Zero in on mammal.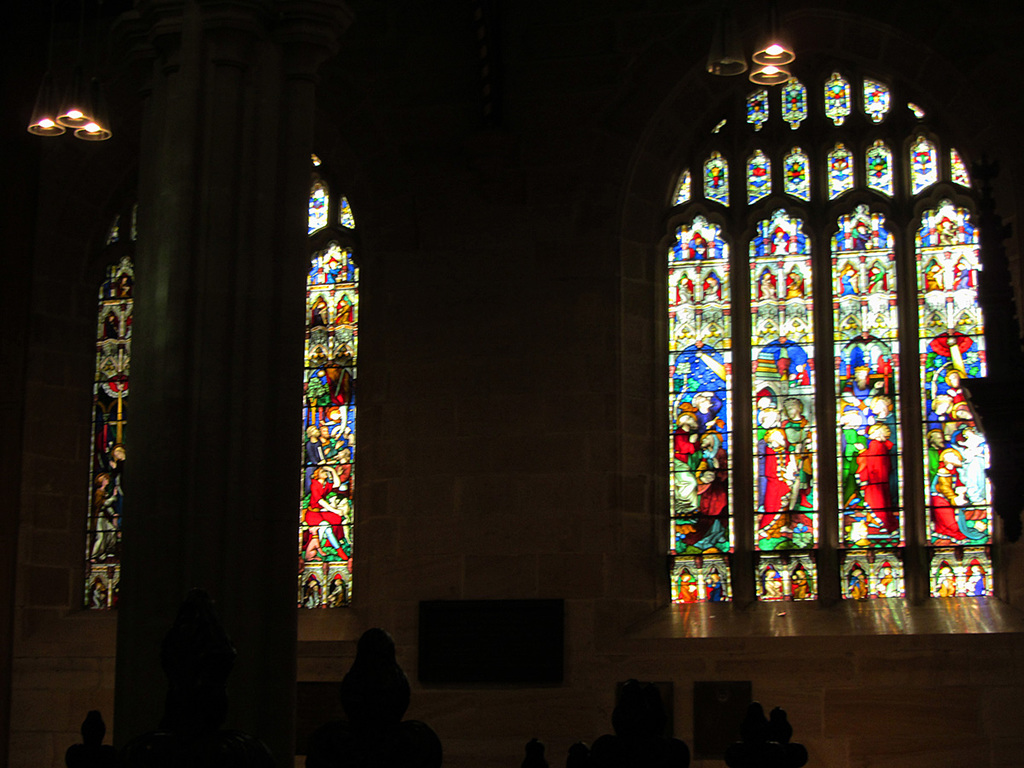
Zeroed in: pyautogui.locateOnScreen(926, 427, 945, 477).
